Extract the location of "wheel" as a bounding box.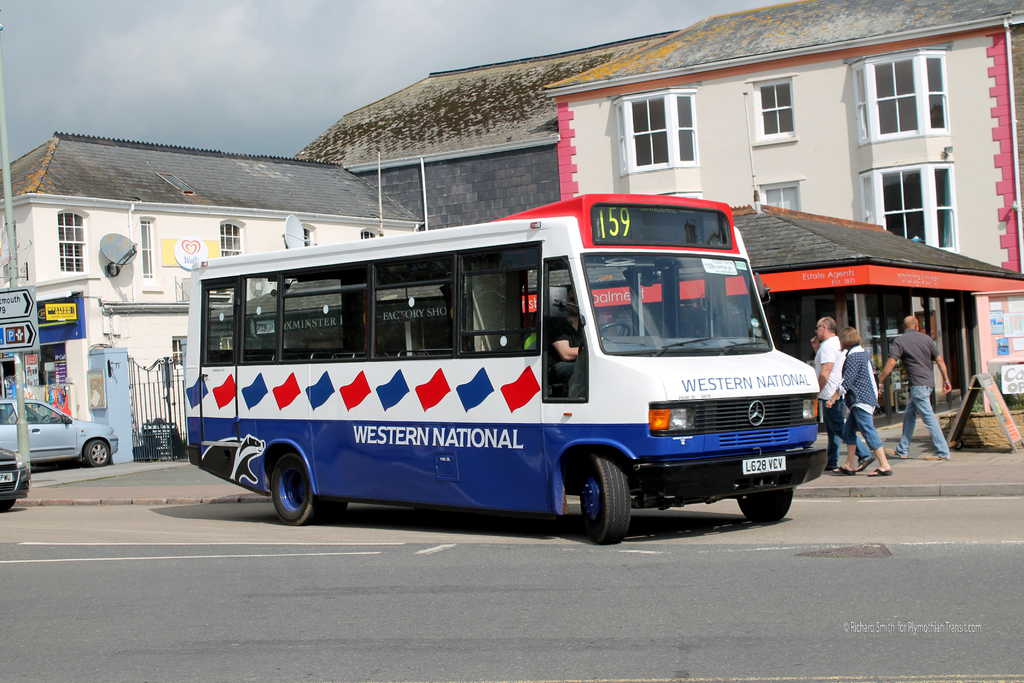
box=[268, 452, 353, 530].
